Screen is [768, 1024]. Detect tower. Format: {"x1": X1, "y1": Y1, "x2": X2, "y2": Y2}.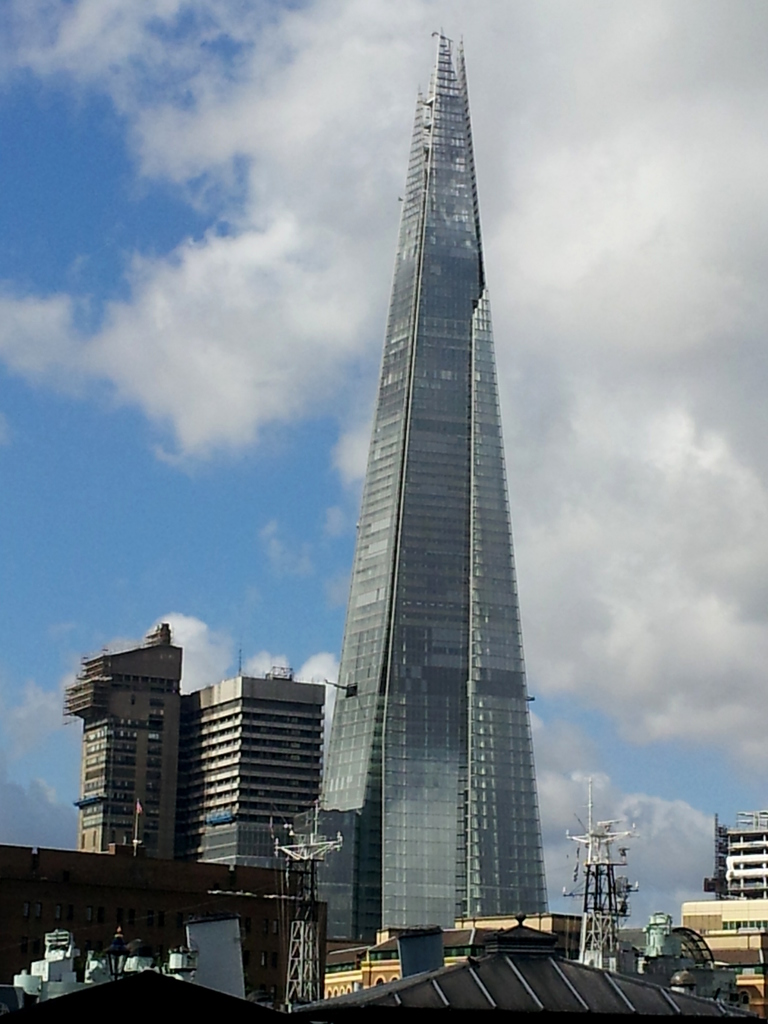
{"x1": 49, "y1": 613, "x2": 196, "y2": 876}.
